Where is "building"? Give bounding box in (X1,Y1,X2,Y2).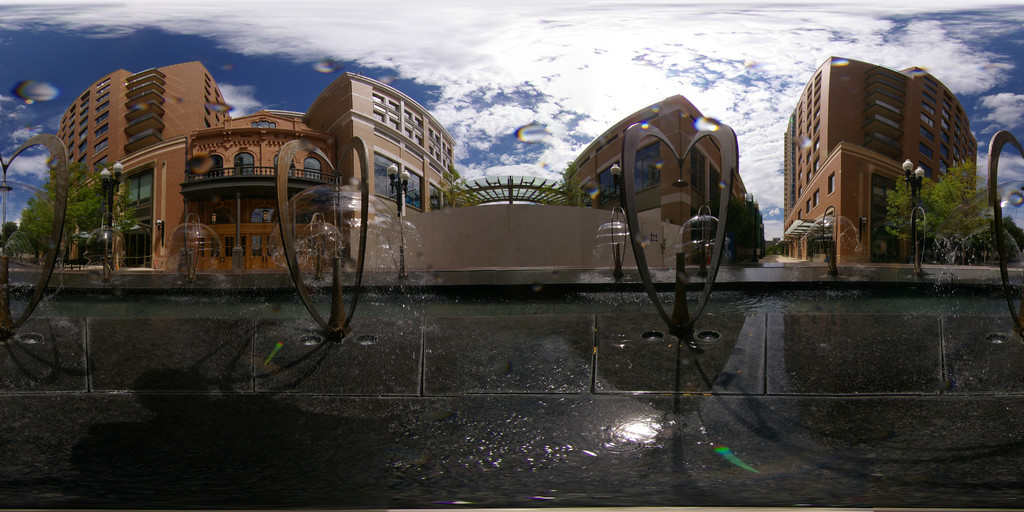
(46,60,230,275).
